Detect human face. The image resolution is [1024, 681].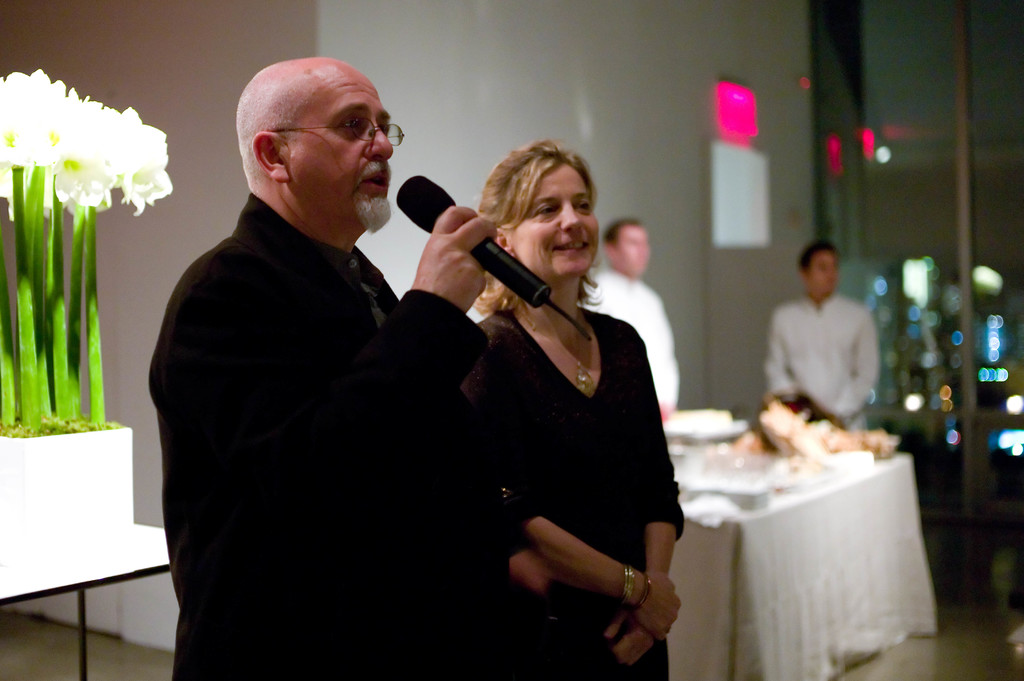
select_region(616, 225, 652, 273).
